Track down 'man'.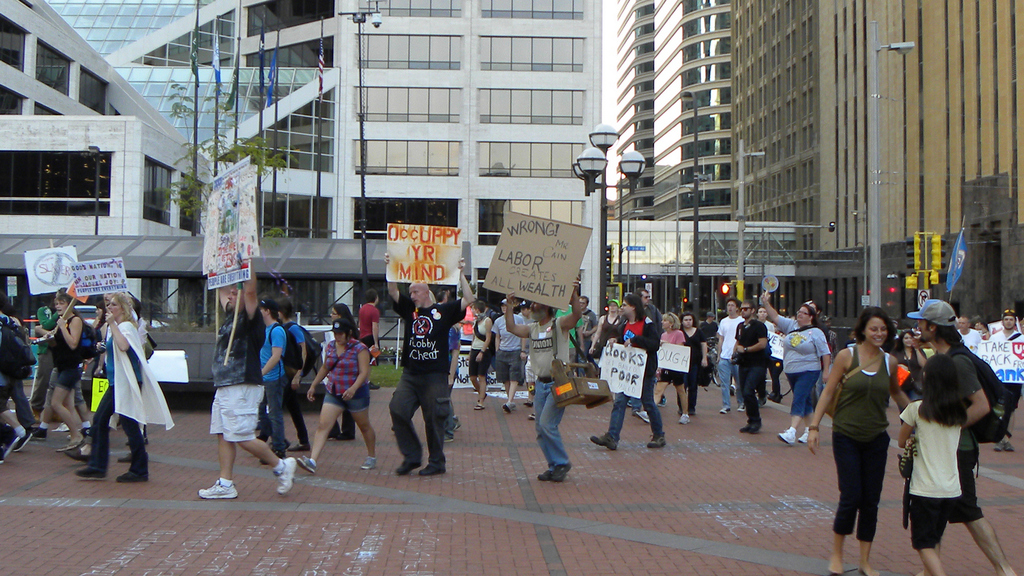
Tracked to bbox=[506, 292, 582, 487].
